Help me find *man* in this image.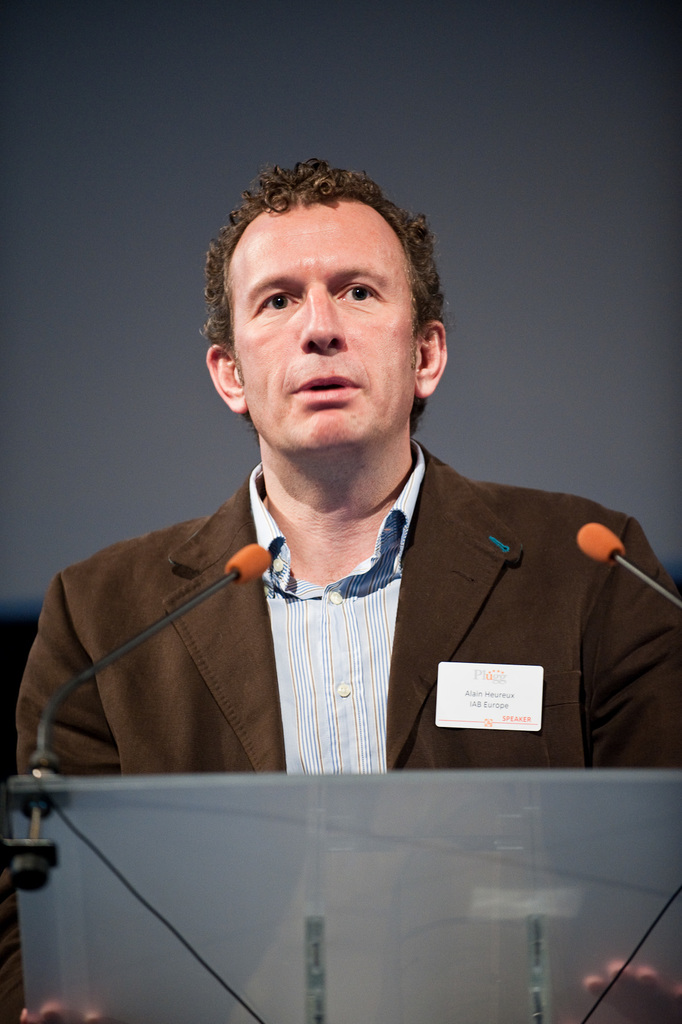
Found it: 13,156,681,765.
